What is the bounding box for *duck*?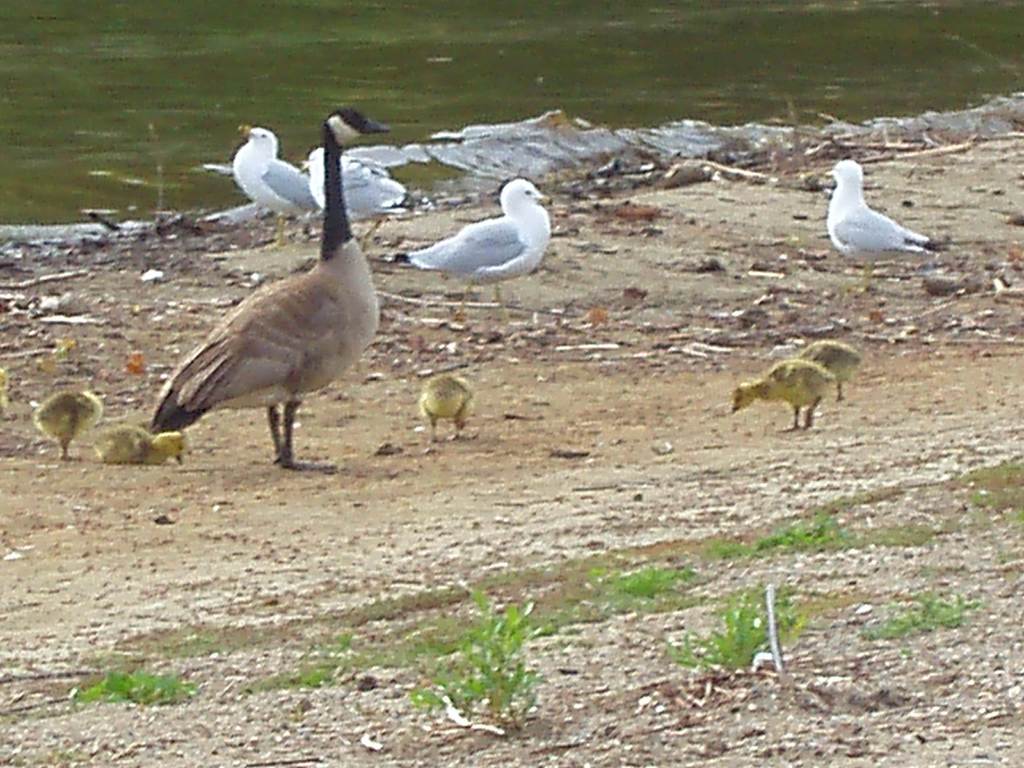
select_region(734, 359, 837, 431).
